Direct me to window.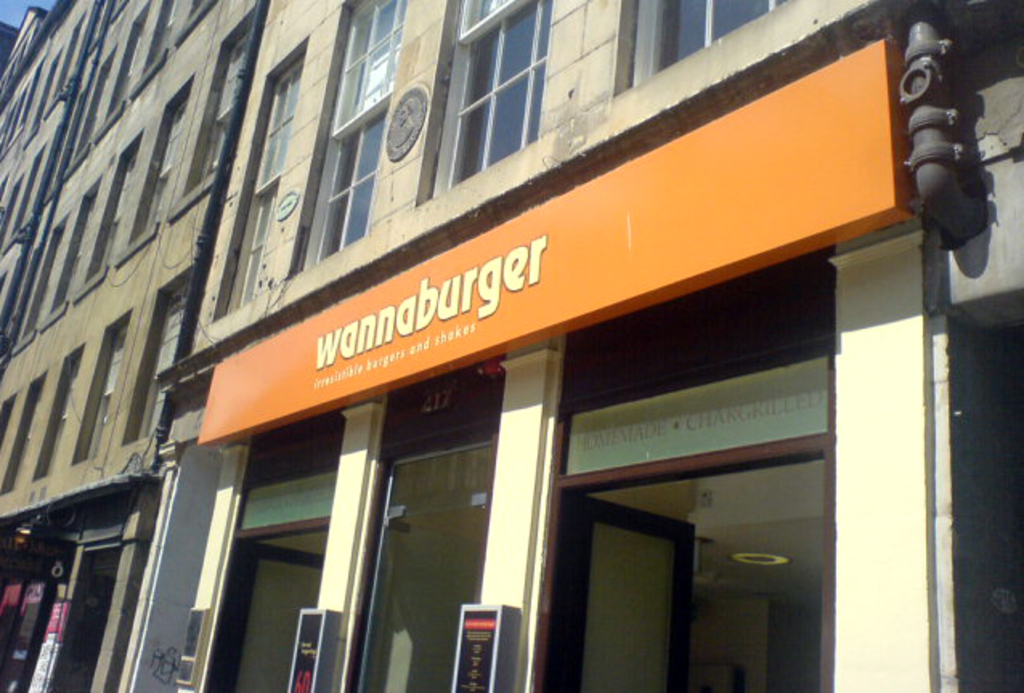
Direction: {"x1": 433, "y1": 0, "x2": 544, "y2": 196}.
